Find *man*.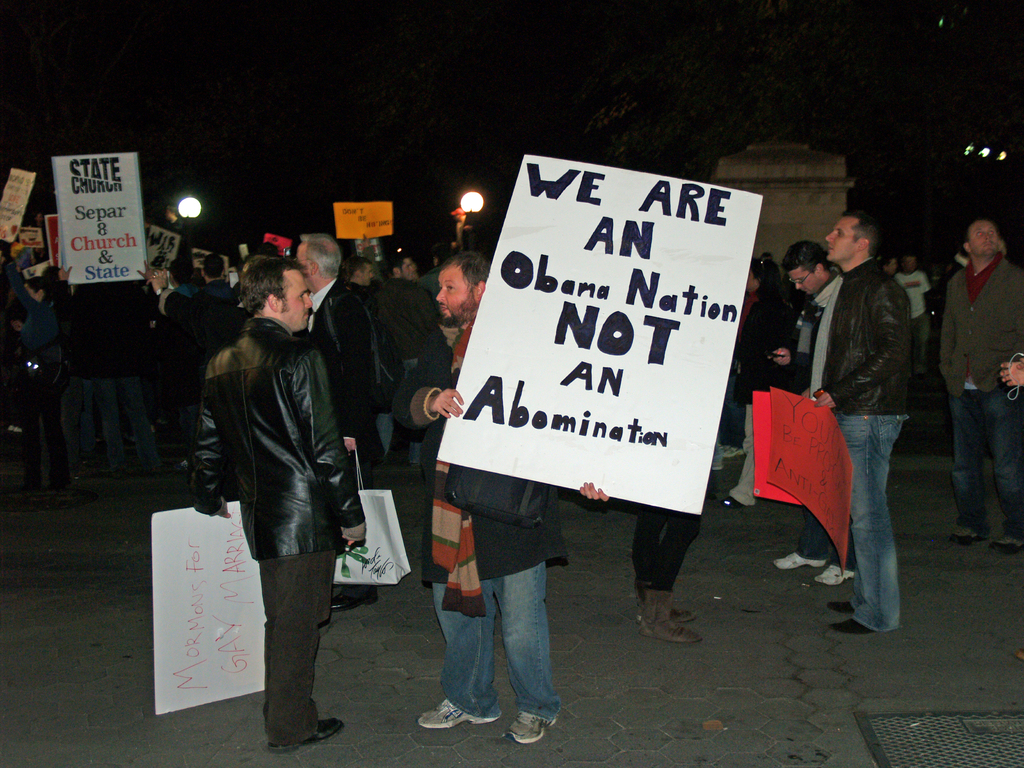
(x1=287, y1=232, x2=390, y2=616).
